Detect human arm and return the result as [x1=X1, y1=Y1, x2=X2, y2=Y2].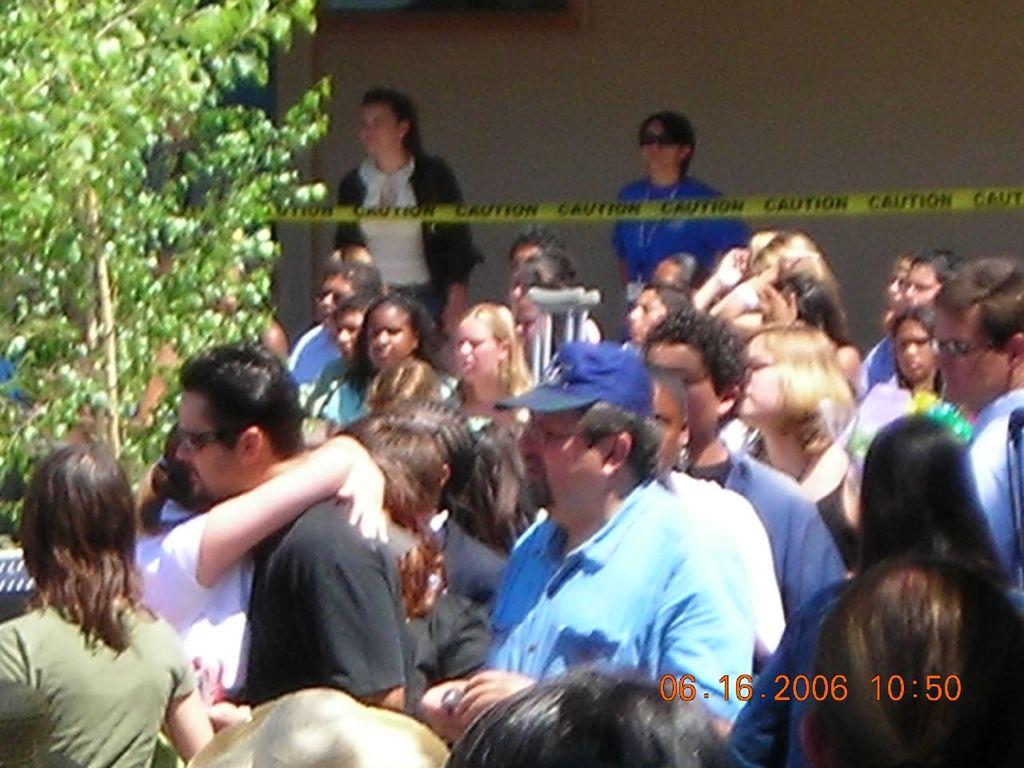
[x1=316, y1=434, x2=400, y2=534].
